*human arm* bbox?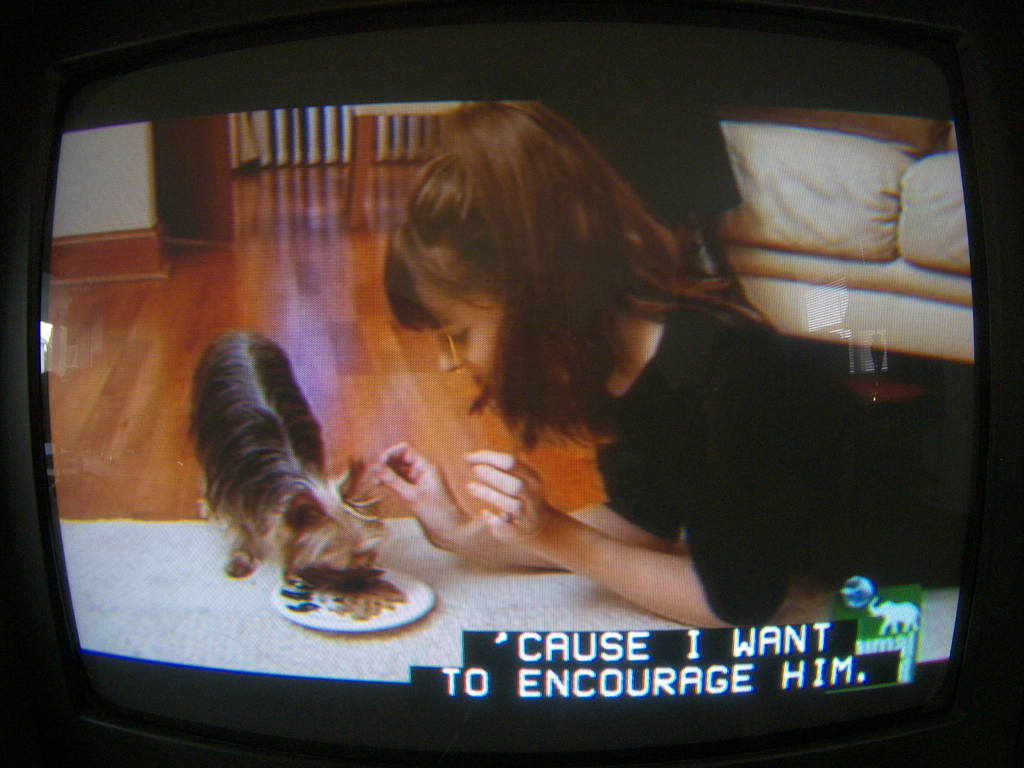
457:336:792:629
